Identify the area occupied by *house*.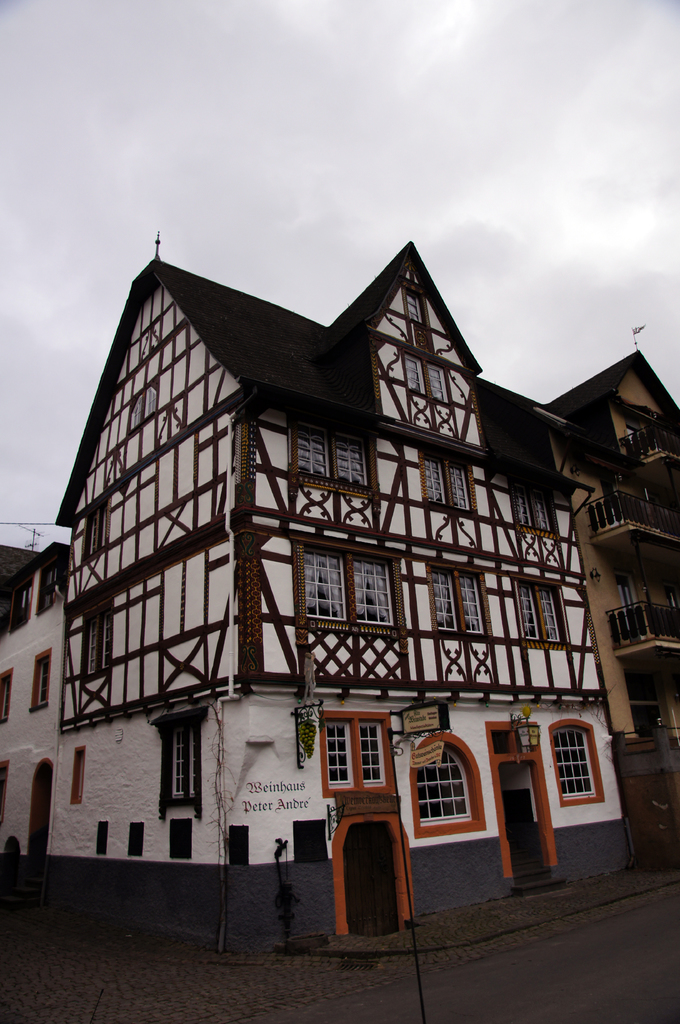
Area: (left=0, top=237, right=658, bottom=948).
